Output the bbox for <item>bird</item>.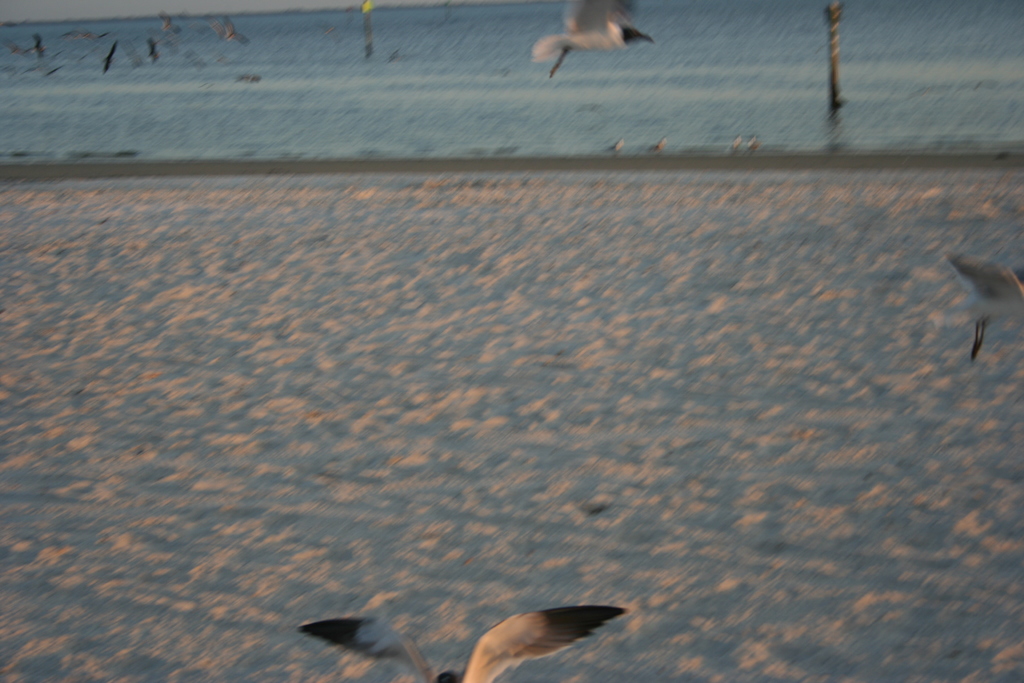
652/133/660/156.
